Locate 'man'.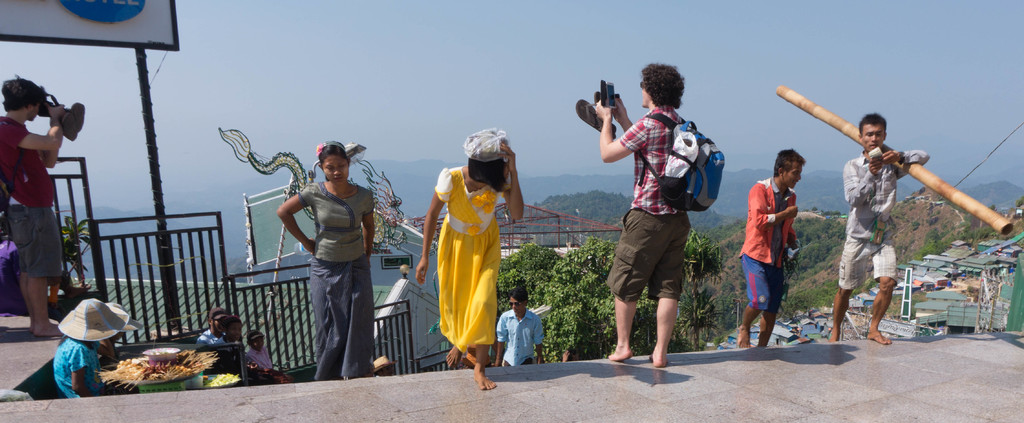
Bounding box: region(497, 288, 546, 368).
